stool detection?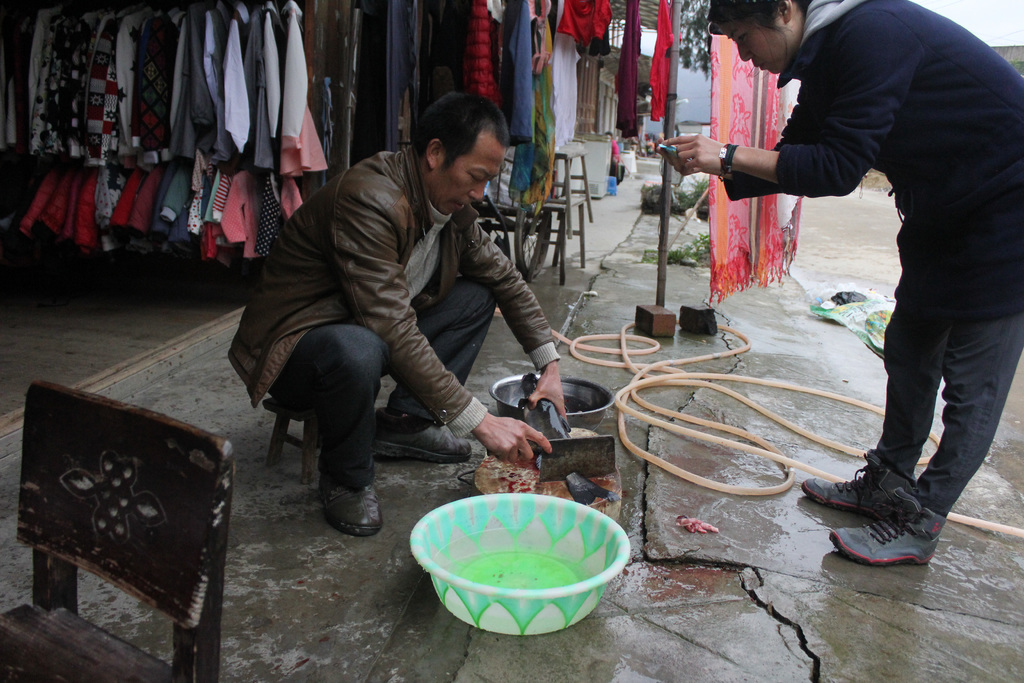
260, 388, 380, 488
